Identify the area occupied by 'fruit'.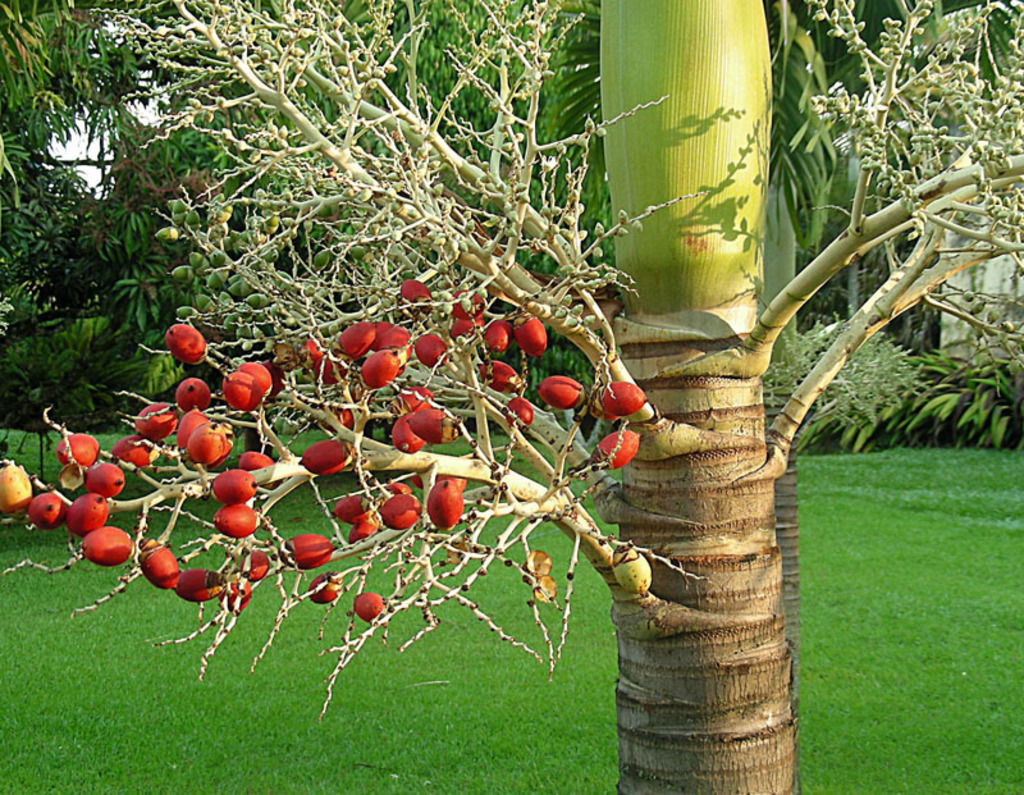
Area: Rect(508, 310, 548, 355).
